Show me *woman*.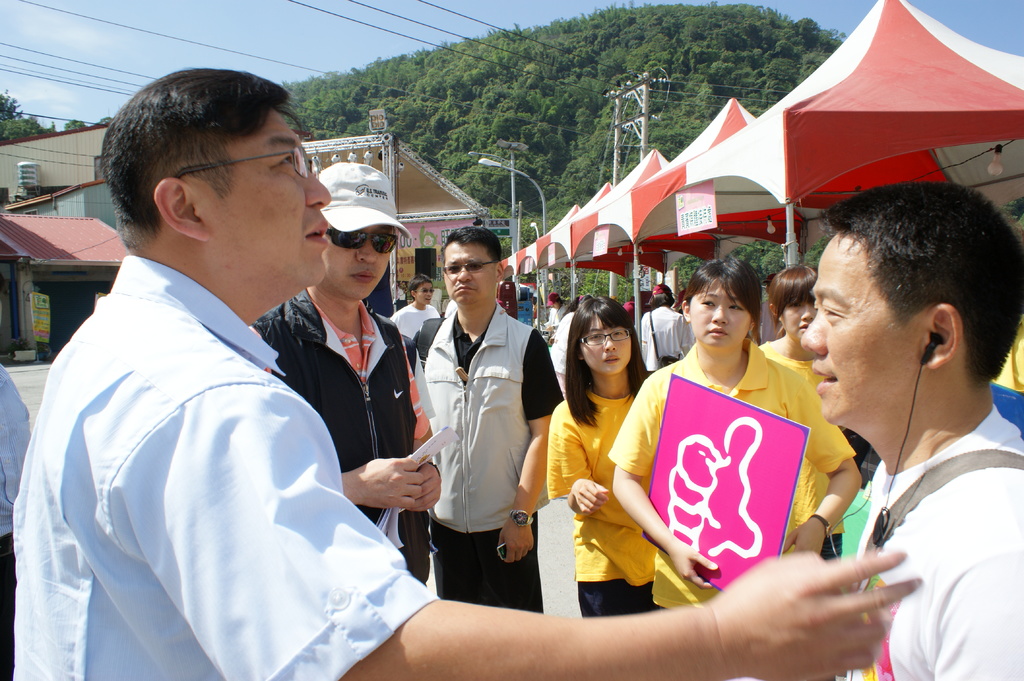
*woman* is here: x1=627, y1=248, x2=839, y2=627.
